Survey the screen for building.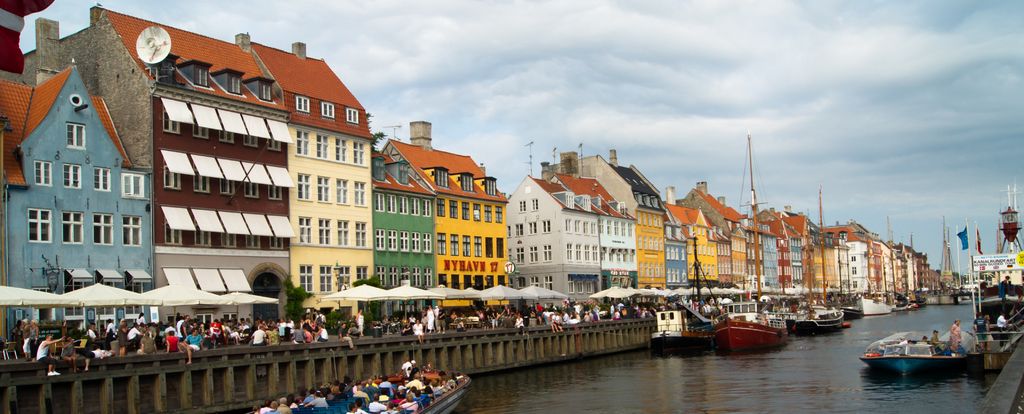
Survey found: locate(507, 177, 637, 299).
